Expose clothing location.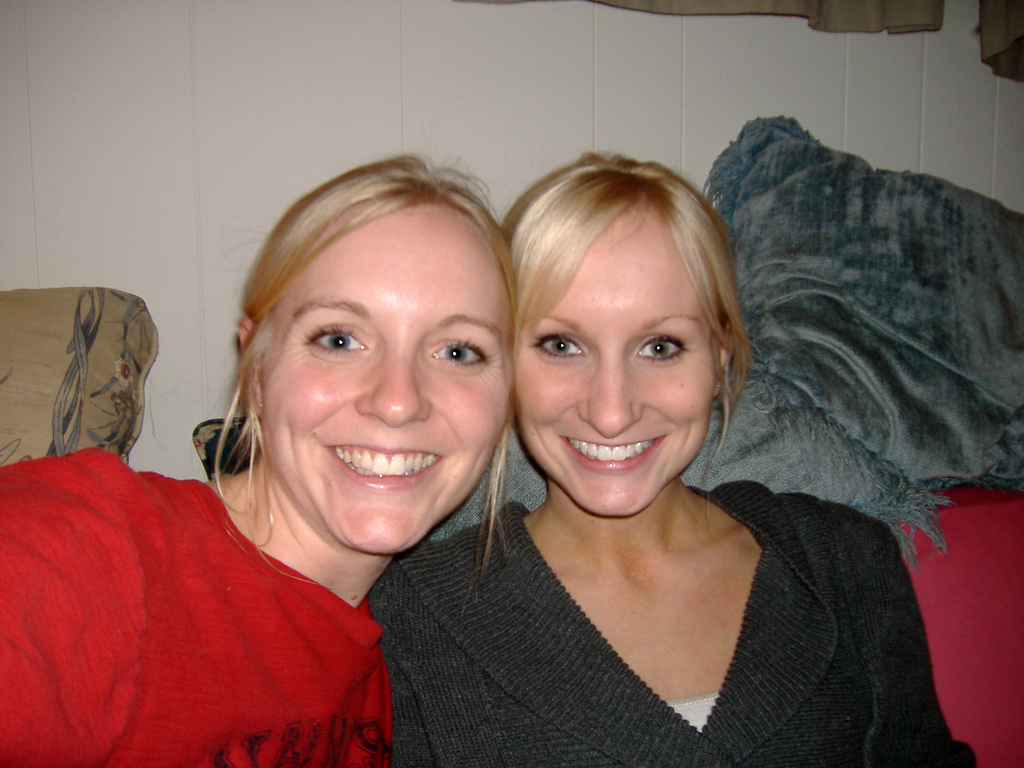
Exposed at rect(364, 479, 982, 767).
